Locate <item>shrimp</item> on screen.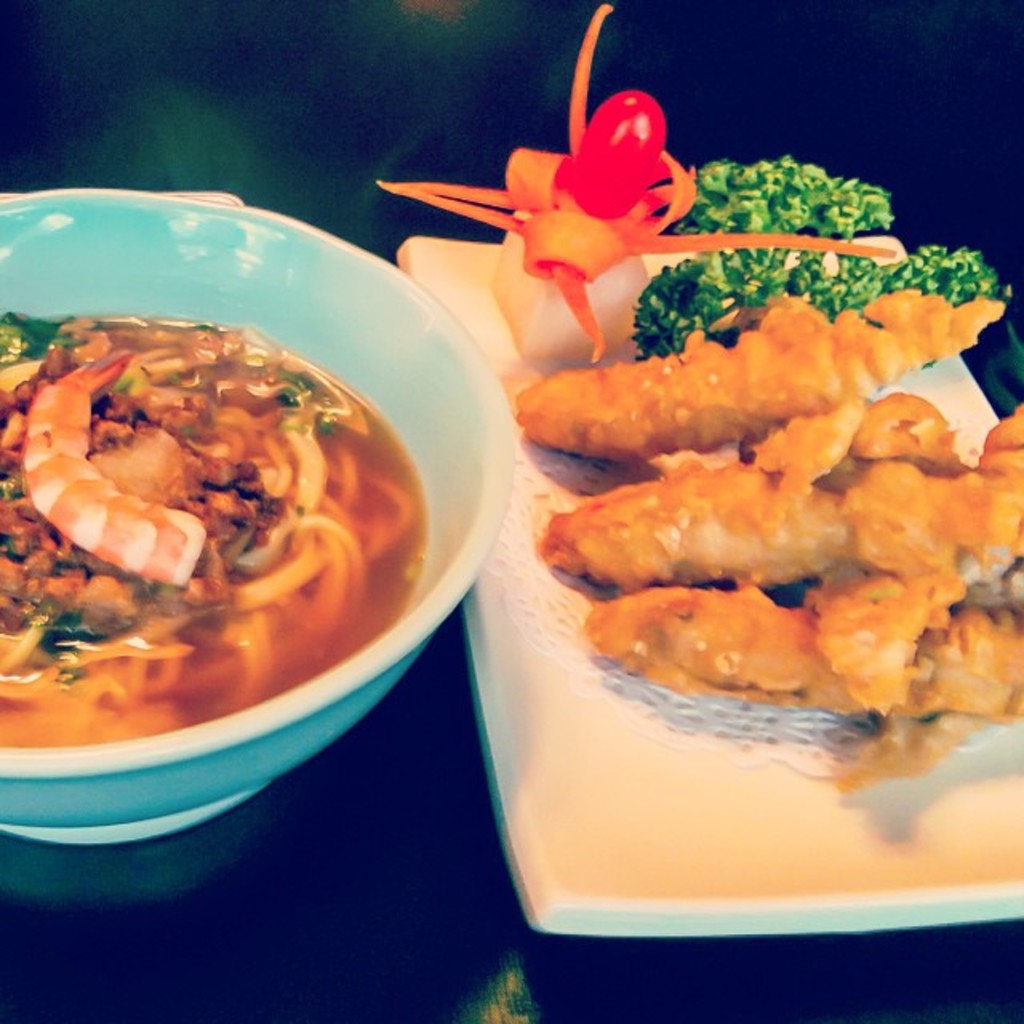
On screen at <region>21, 354, 211, 590</region>.
